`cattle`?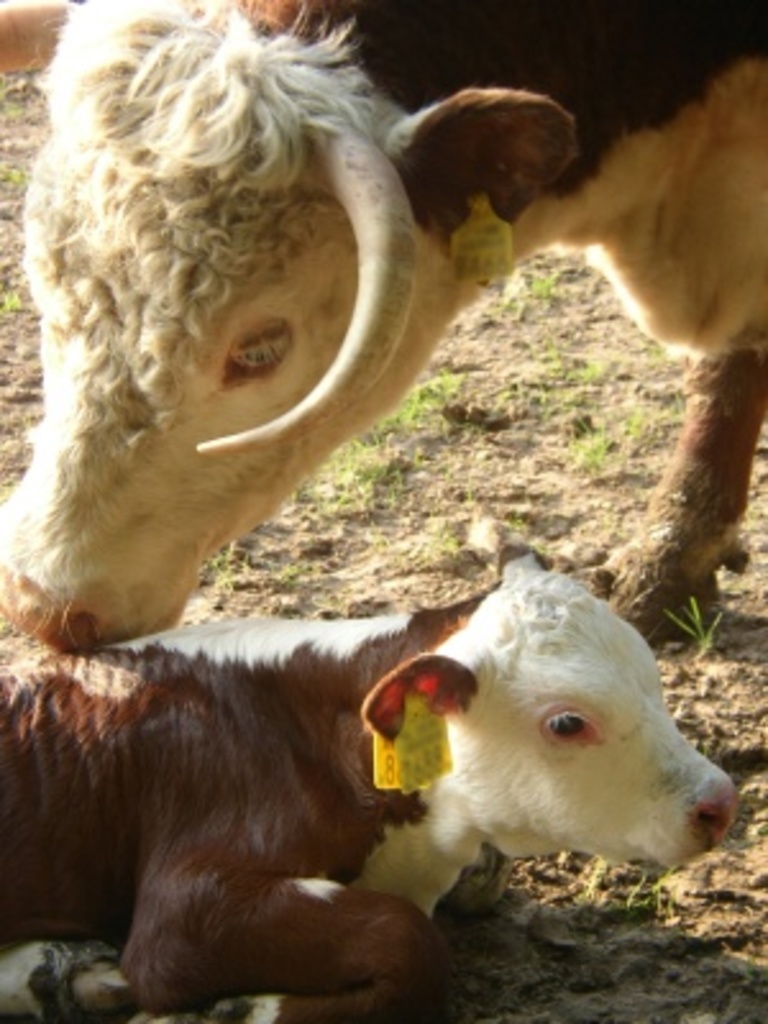
bbox(0, 0, 765, 671)
